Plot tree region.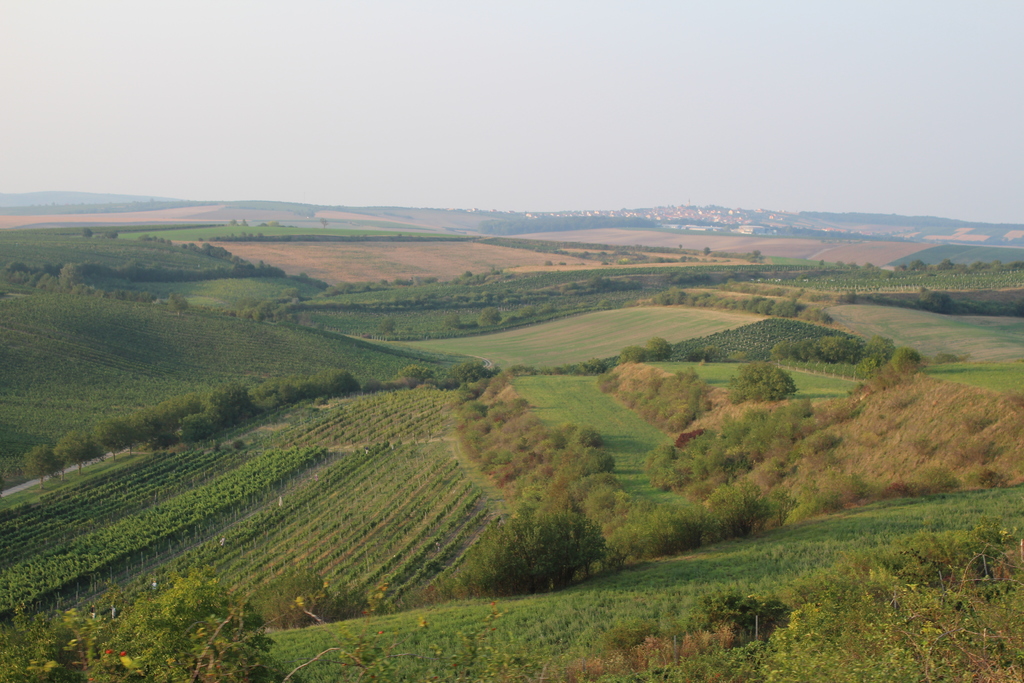
Plotted at box(83, 226, 94, 238).
